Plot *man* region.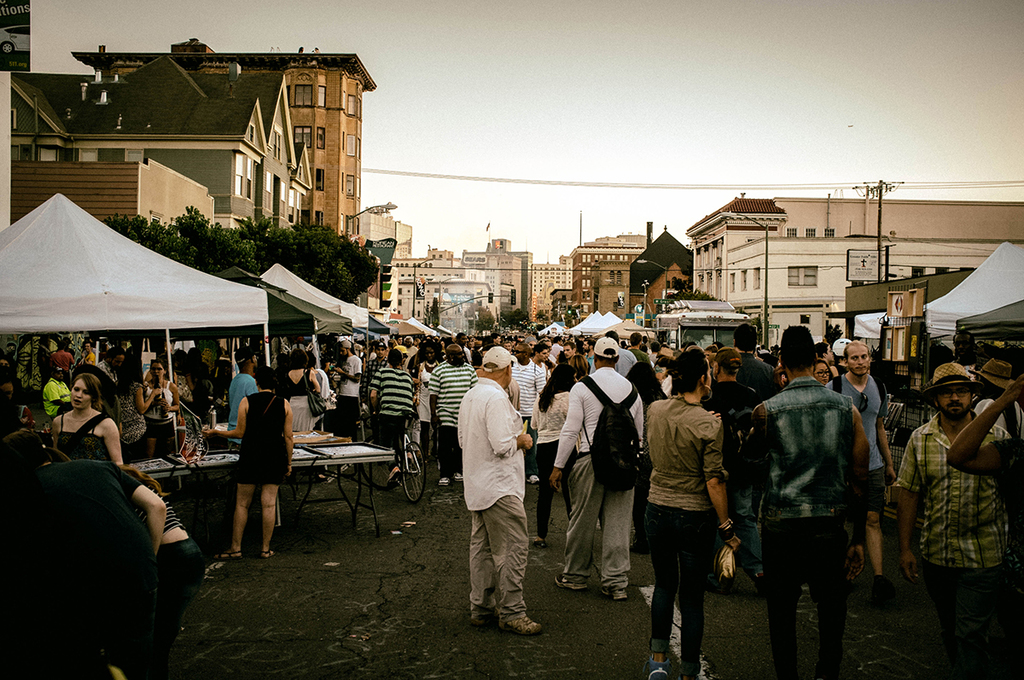
Plotted at <region>93, 343, 128, 385</region>.
